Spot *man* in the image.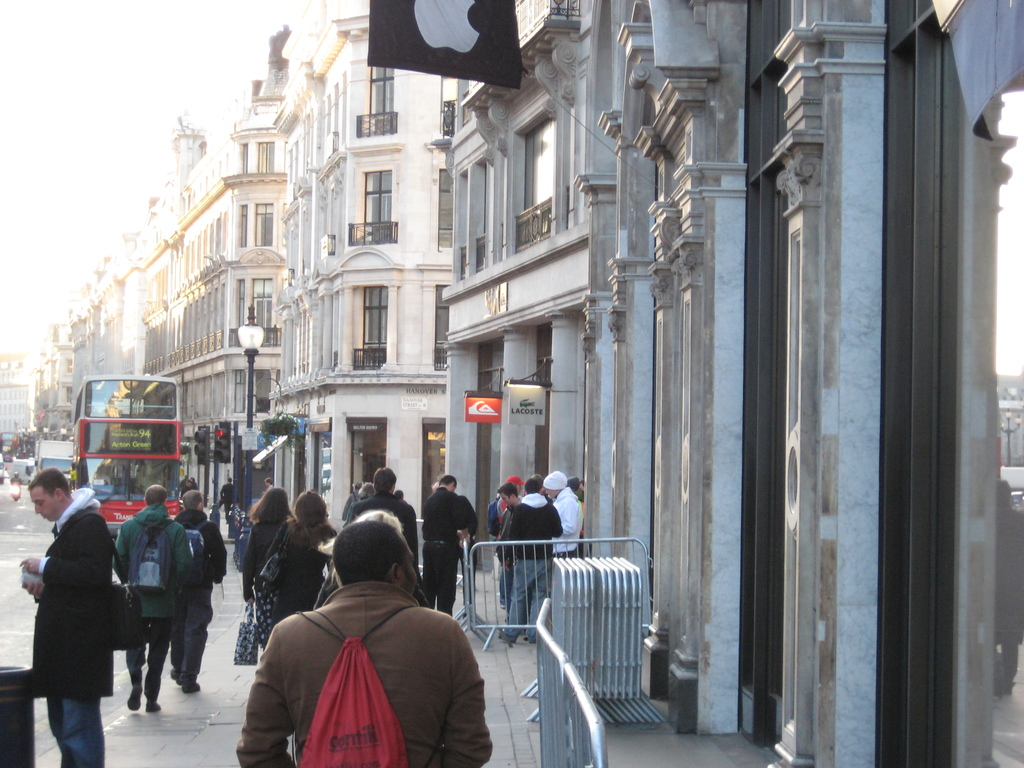
*man* found at 509, 477, 559, 646.
